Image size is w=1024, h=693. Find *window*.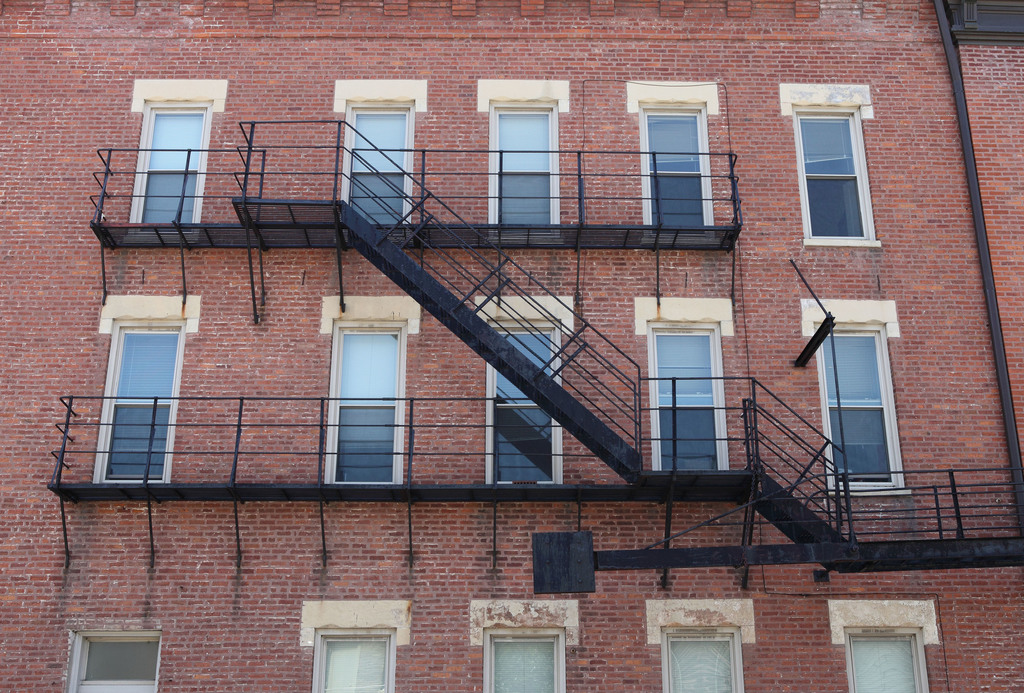
[x1=61, y1=619, x2=154, y2=692].
